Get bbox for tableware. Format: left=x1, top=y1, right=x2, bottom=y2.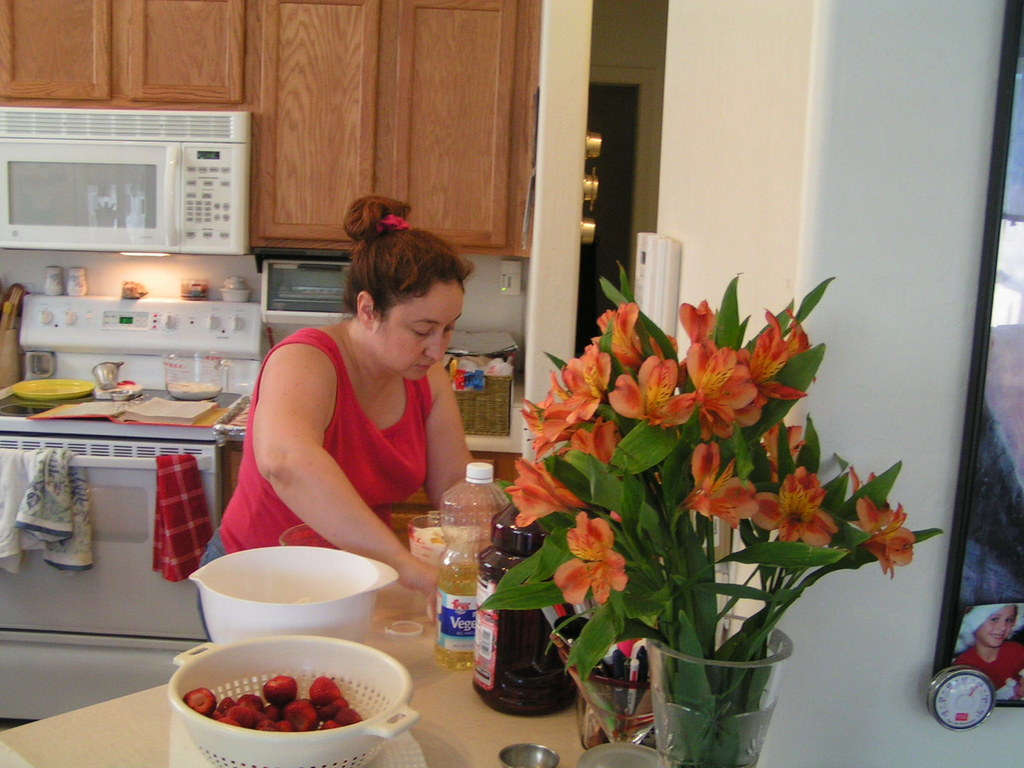
left=95, top=365, right=139, bottom=397.
